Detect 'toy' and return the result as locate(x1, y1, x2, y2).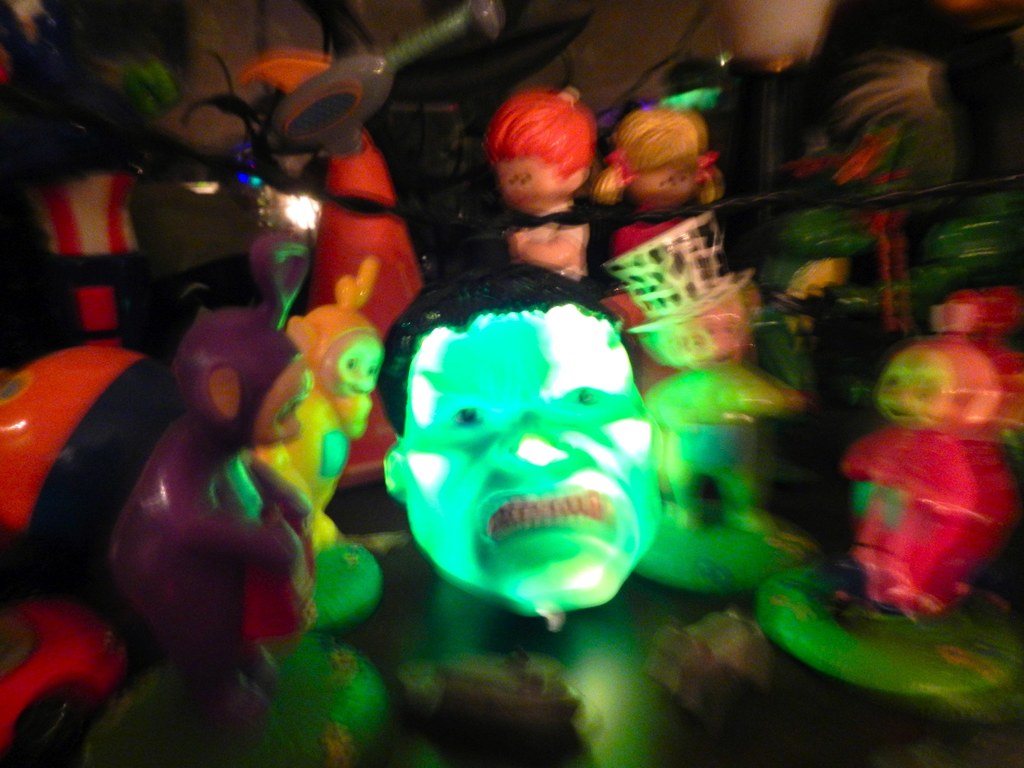
locate(0, 588, 259, 767).
